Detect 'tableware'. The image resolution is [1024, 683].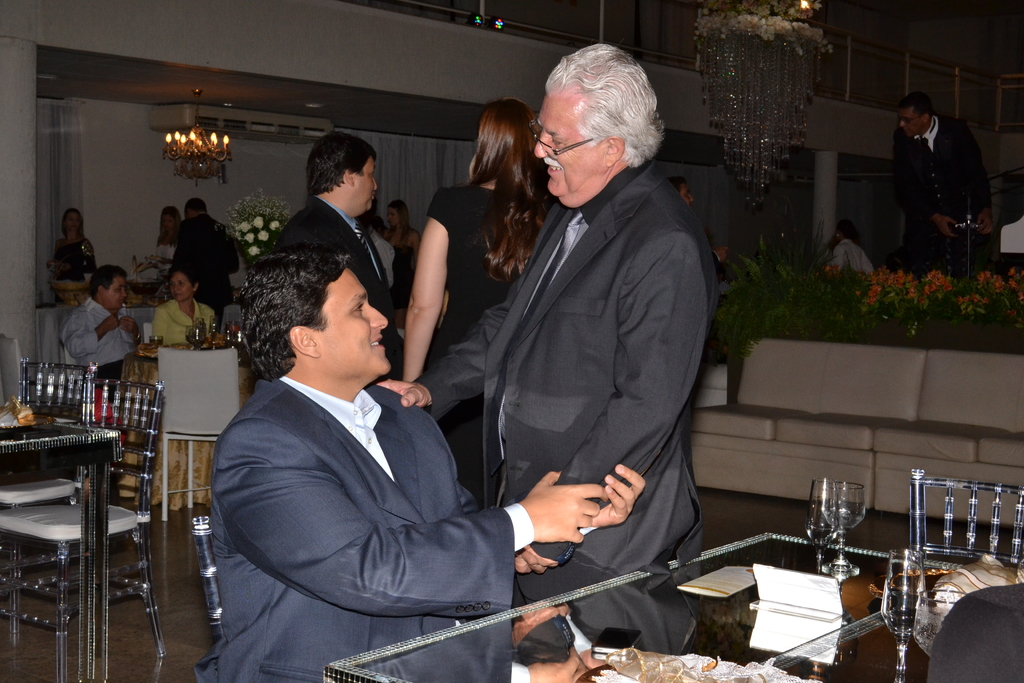
(left=227, top=322, right=241, bottom=345).
